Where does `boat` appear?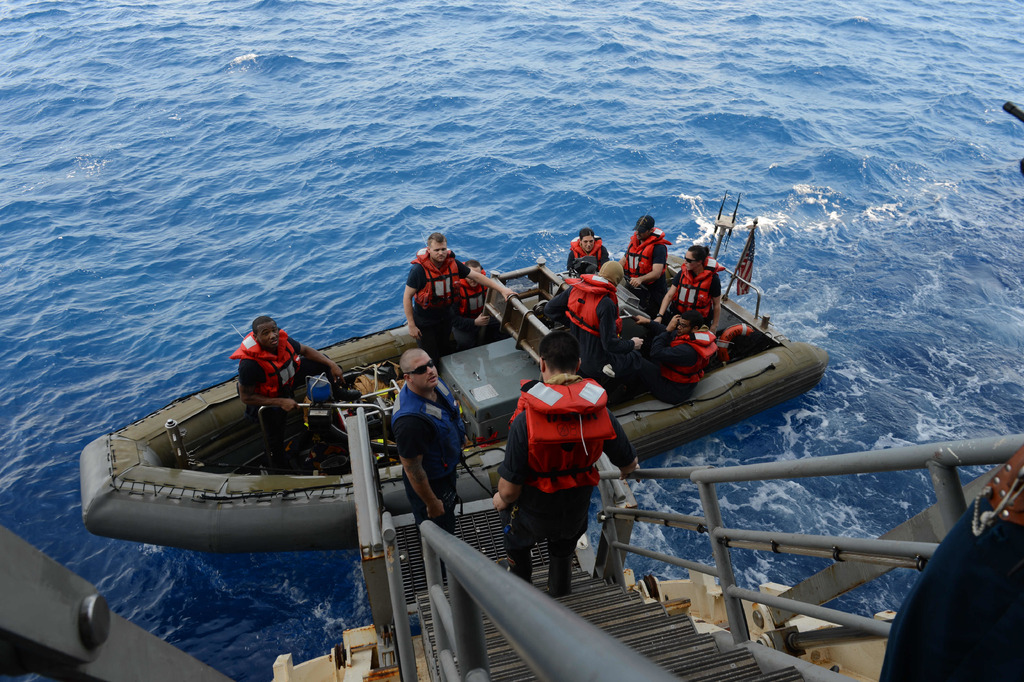
Appears at x1=81, y1=183, x2=833, y2=551.
